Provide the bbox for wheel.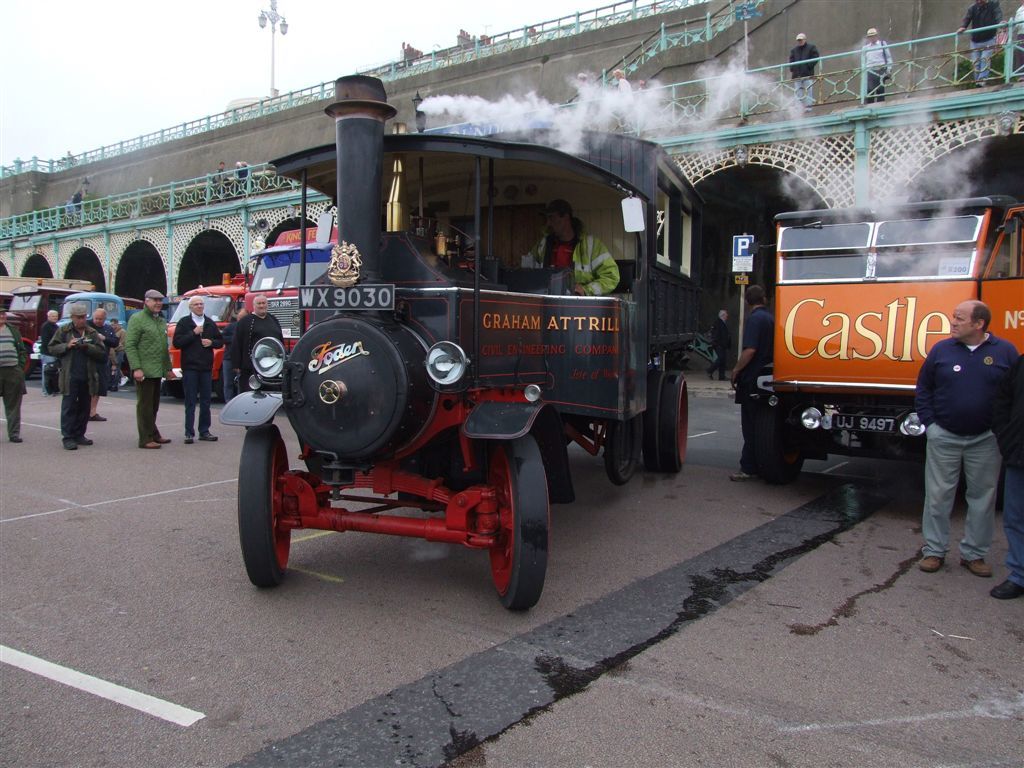
crop(486, 433, 550, 611).
